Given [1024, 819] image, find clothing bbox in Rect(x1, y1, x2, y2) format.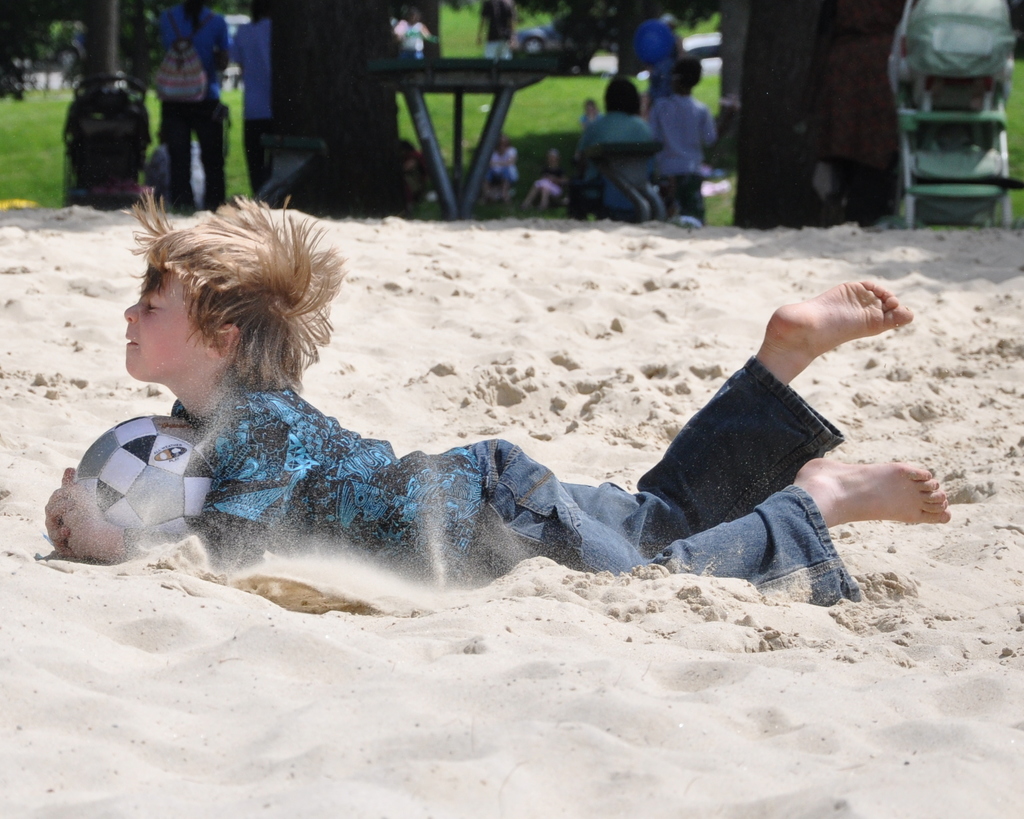
Rect(152, 4, 228, 215).
